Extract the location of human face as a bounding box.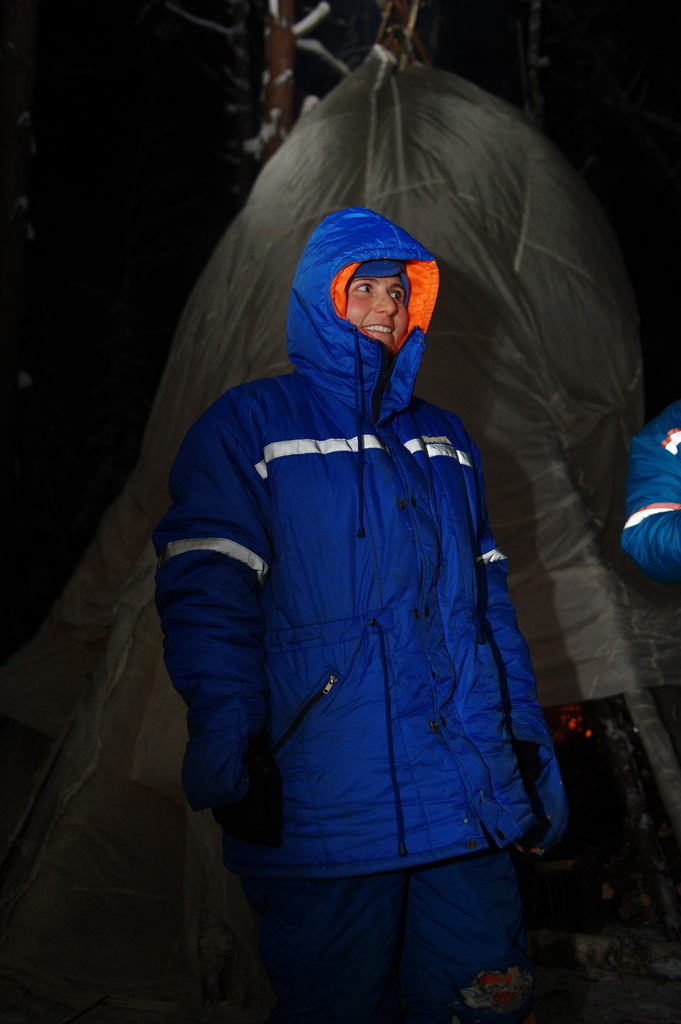
box(342, 277, 408, 349).
